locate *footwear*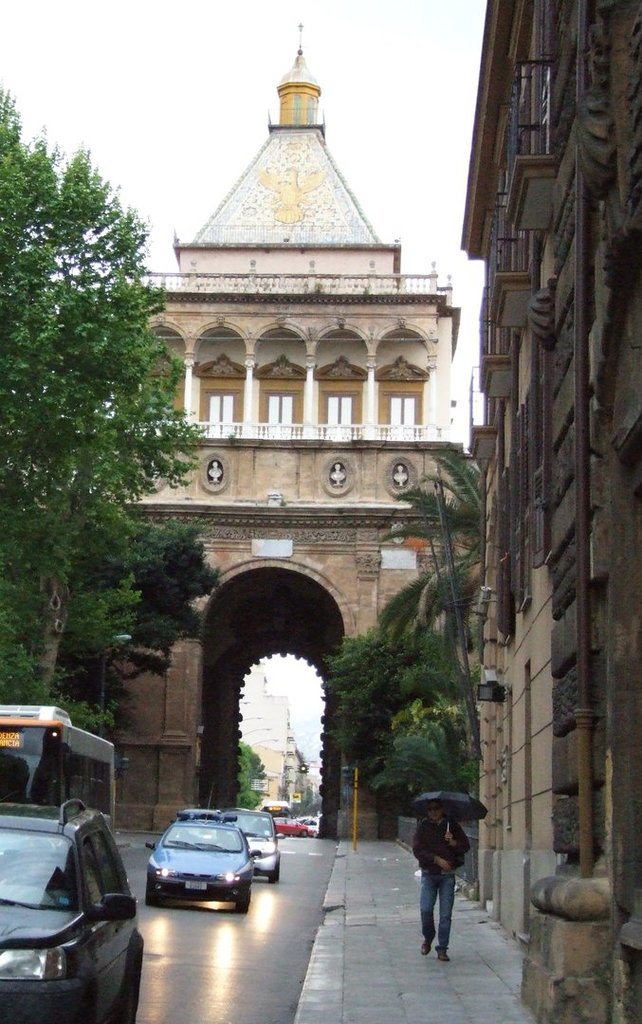
bbox(441, 945, 455, 969)
